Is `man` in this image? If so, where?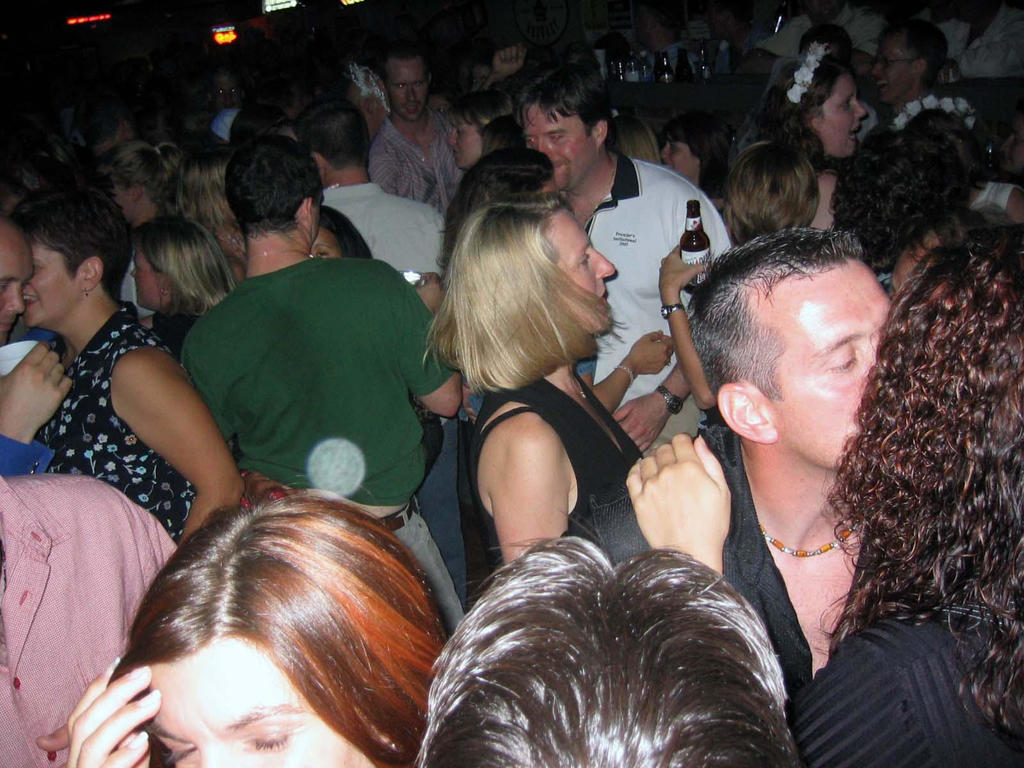
Yes, at (587,221,895,711).
